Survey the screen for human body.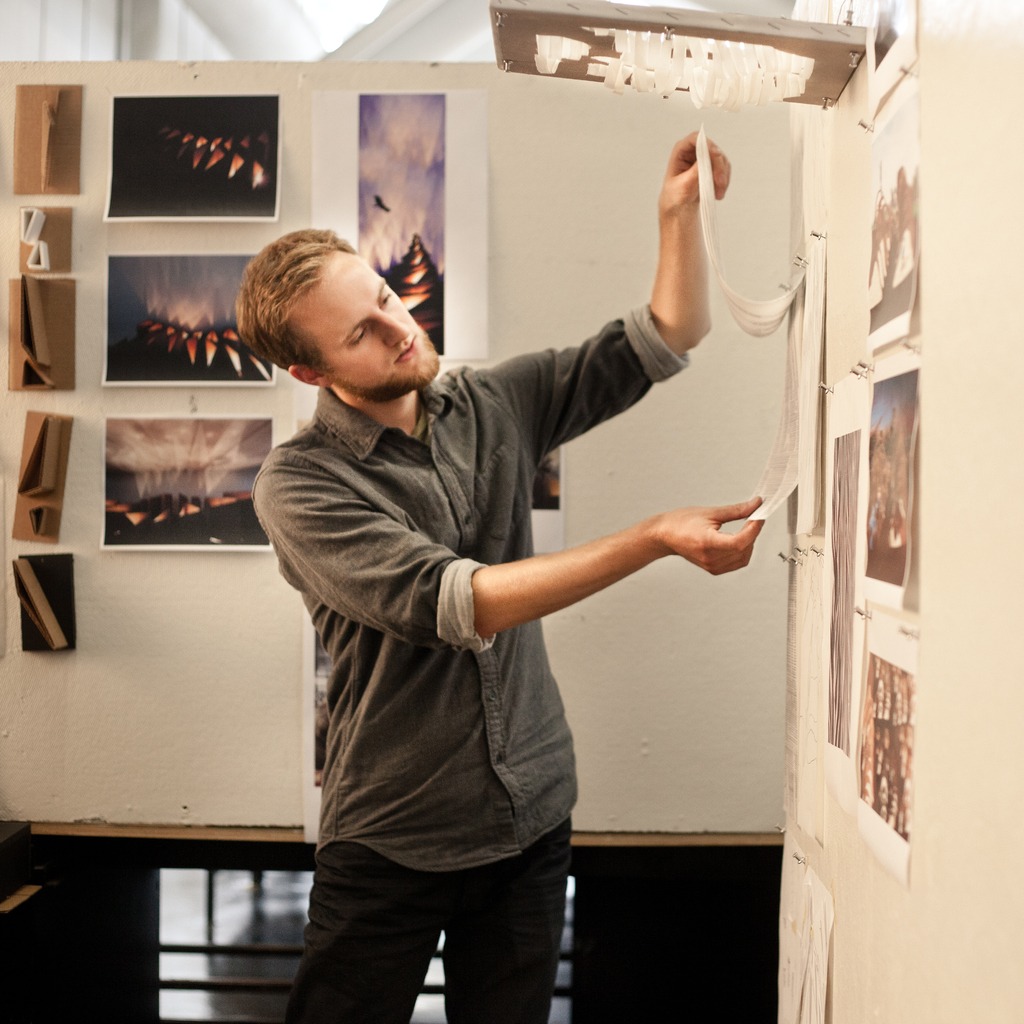
Survey found: 313 147 810 982.
